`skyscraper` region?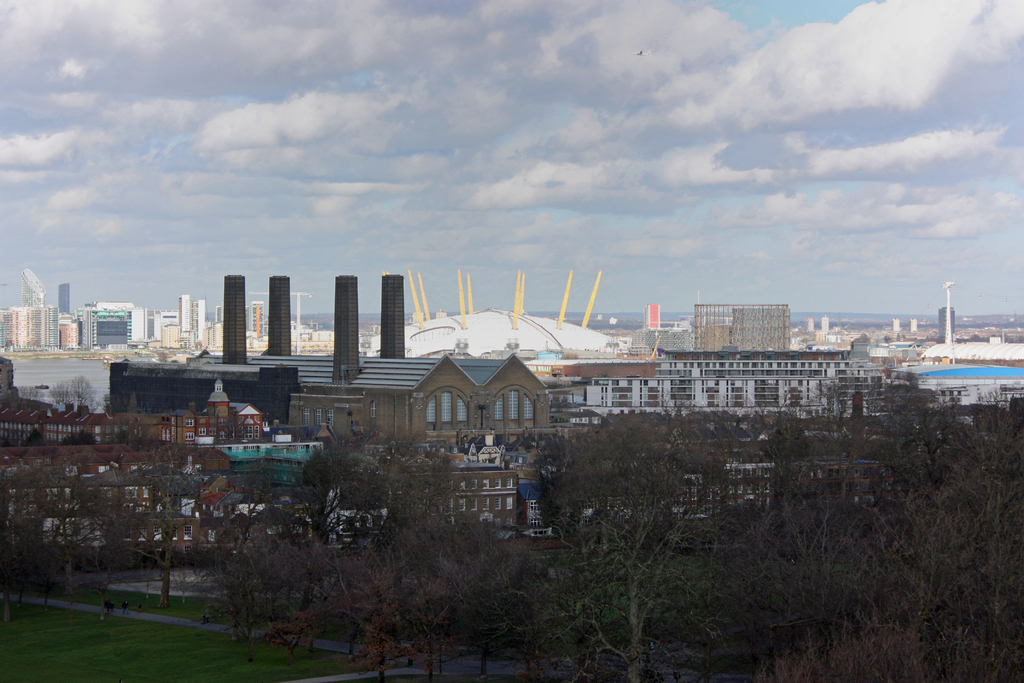
(x1=361, y1=256, x2=420, y2=369)
